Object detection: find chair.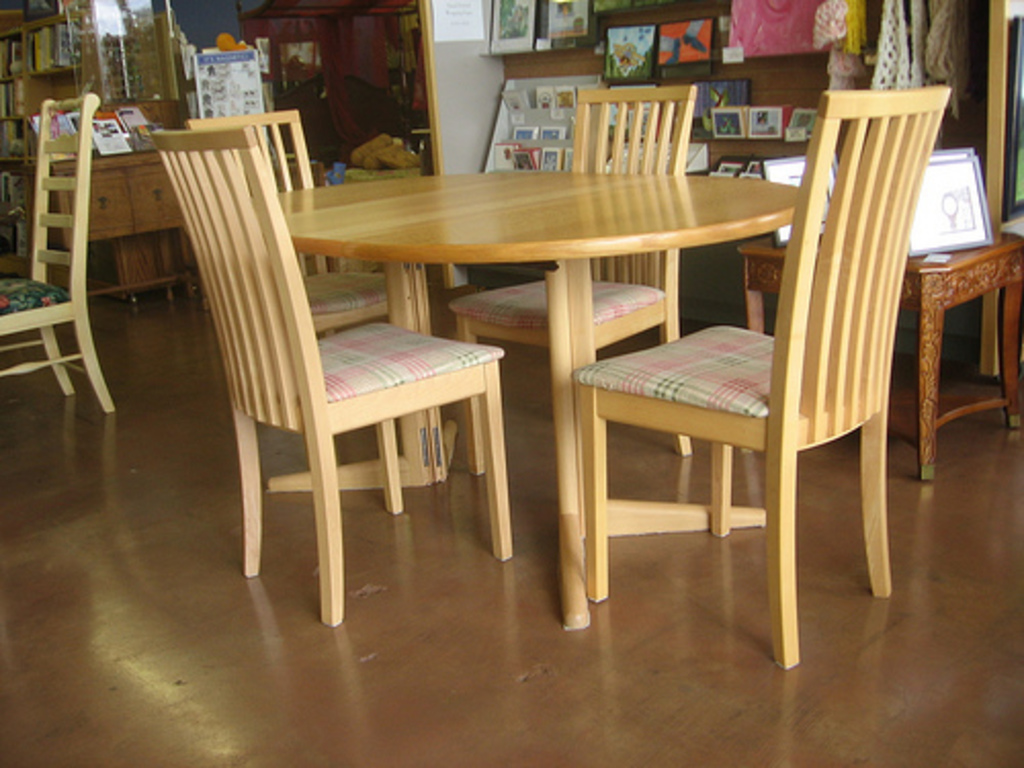
<region>0, 98, 109, 418</region>.
